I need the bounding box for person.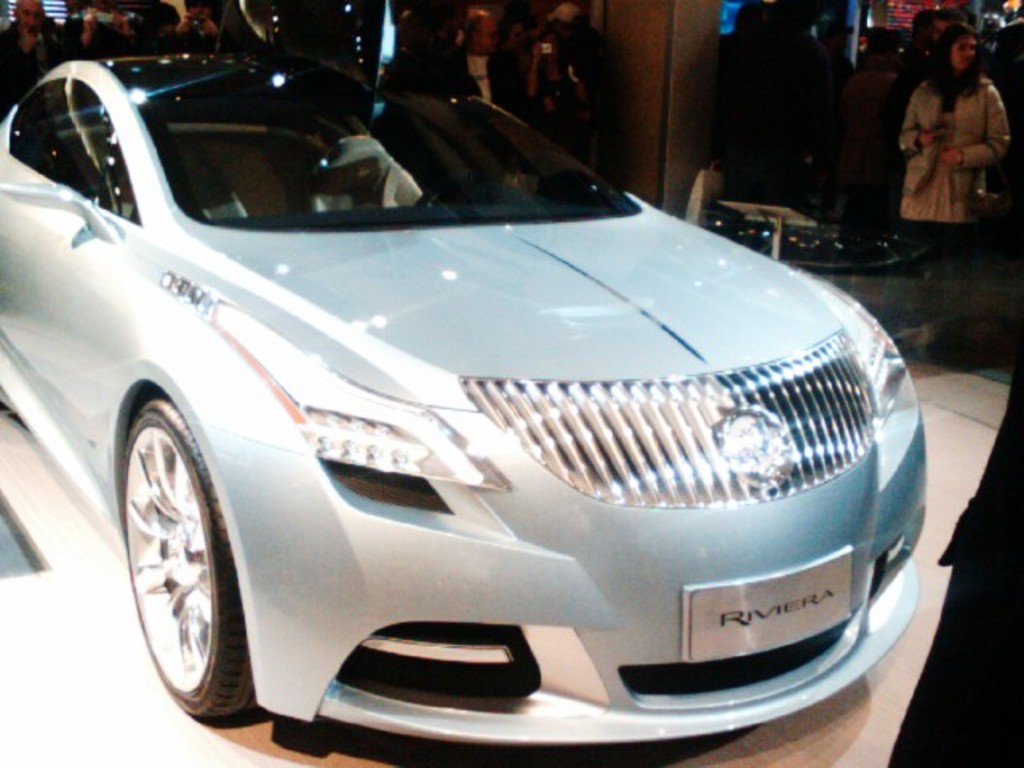
Here it is: x1=440, y1=6, x2=520, y2=118.
